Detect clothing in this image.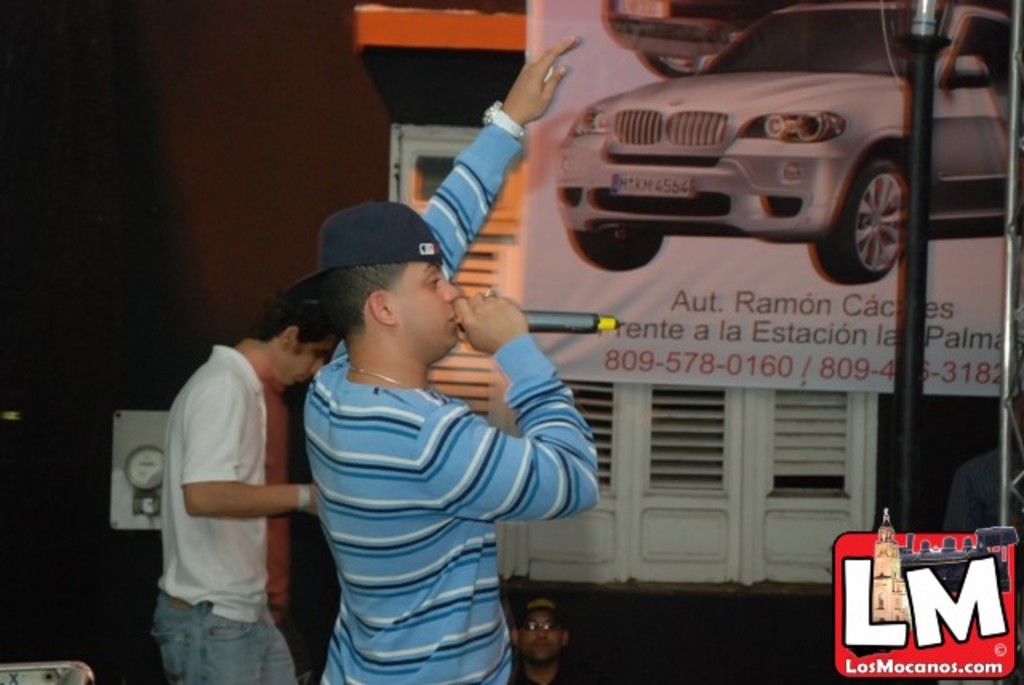
Detection: left=158, top=346, right=262, bottom=615.
